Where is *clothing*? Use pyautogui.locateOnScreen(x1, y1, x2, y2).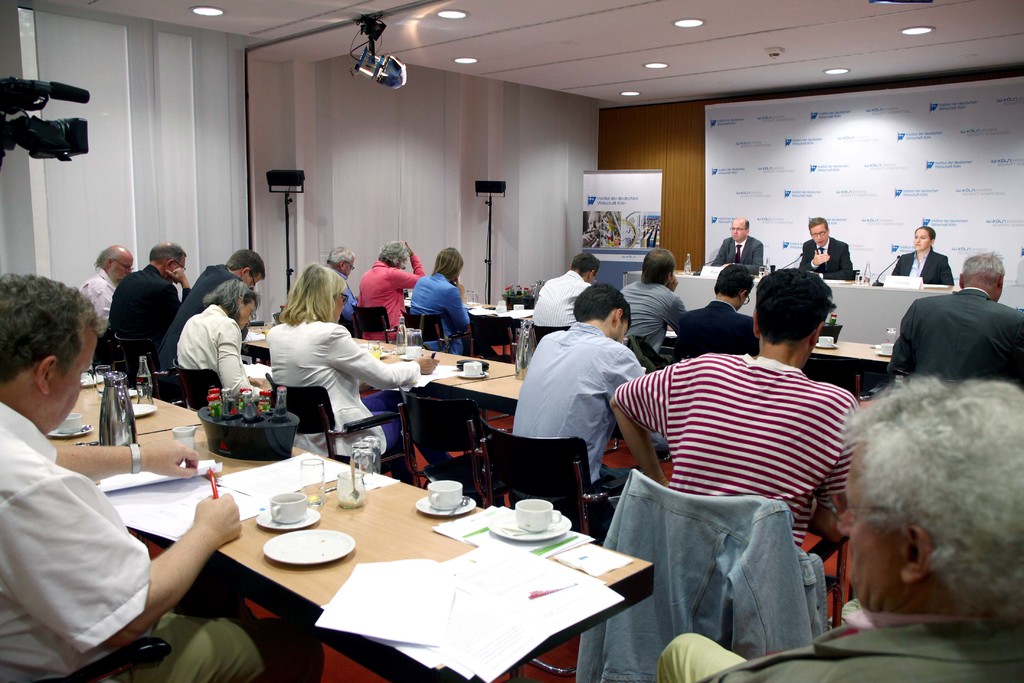
pyautogui.locateOnScreen(618, 279, 688, 349).
